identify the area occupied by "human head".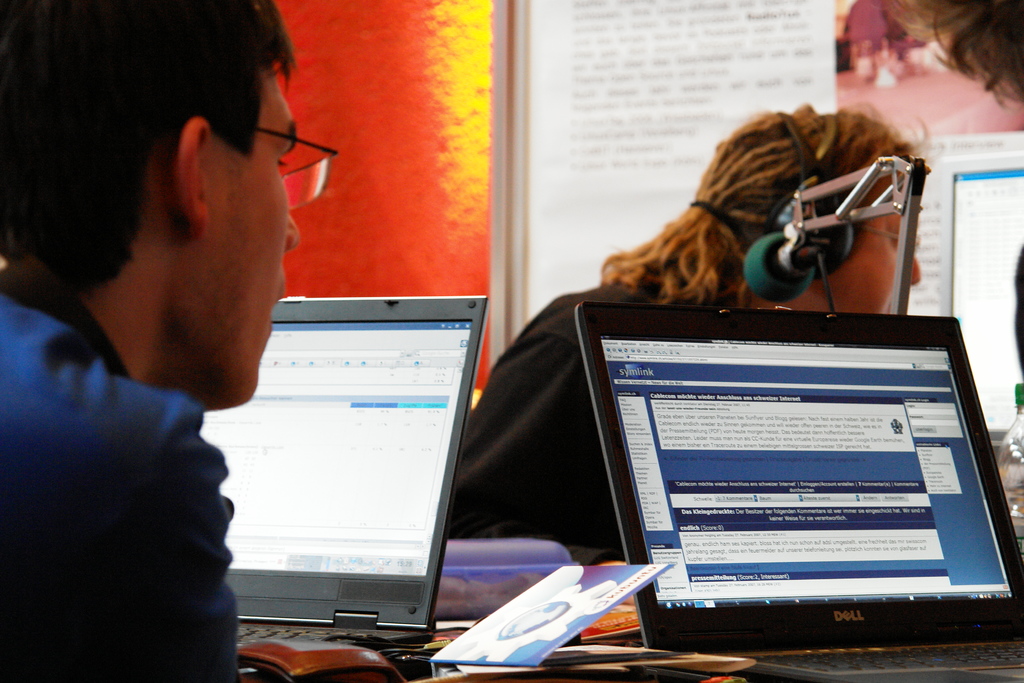
Area: (694, 101, 923, 311).
